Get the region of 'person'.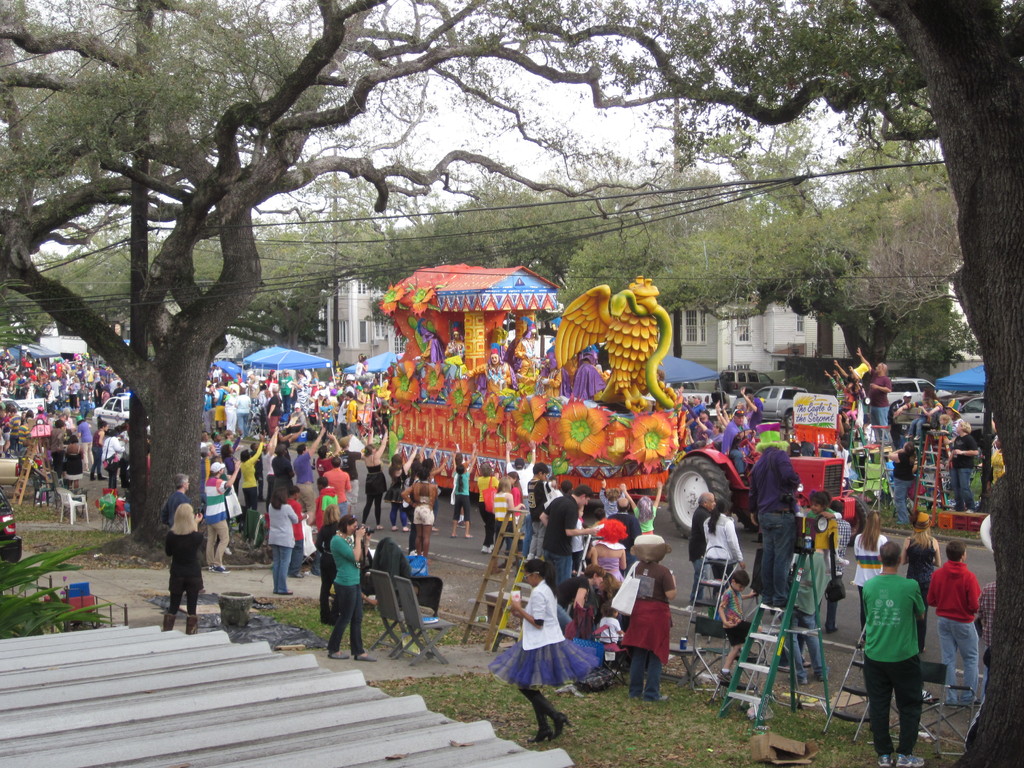
<region>927, 547, 985, 704</region>.
